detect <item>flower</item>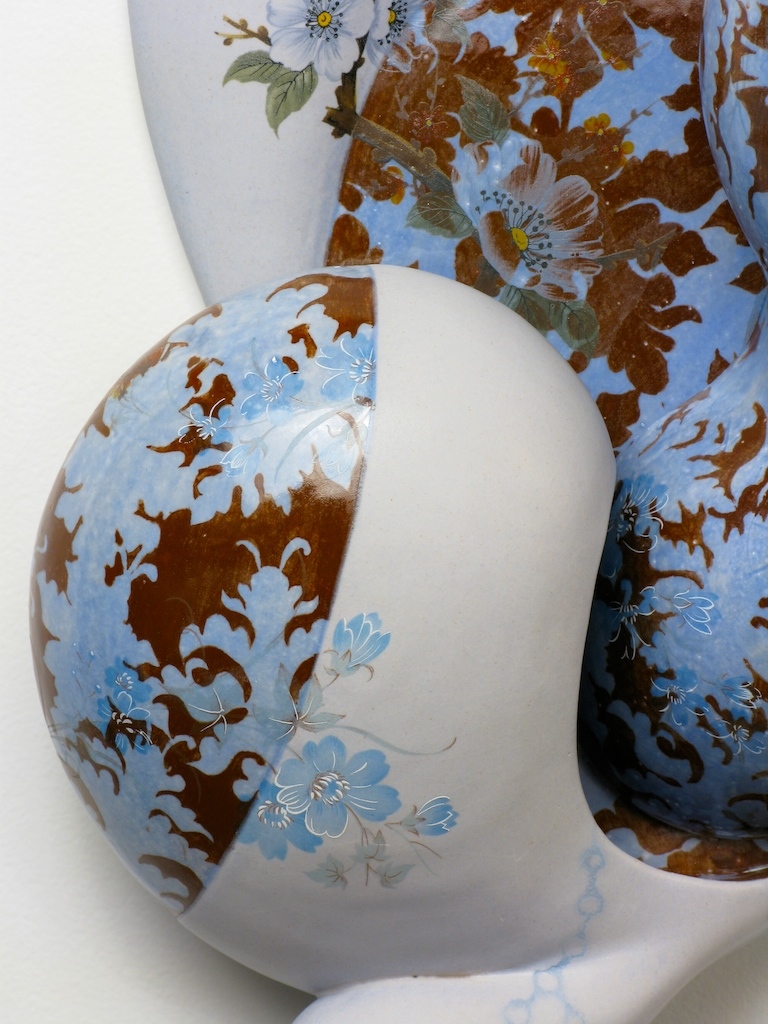
264:0:378:77
